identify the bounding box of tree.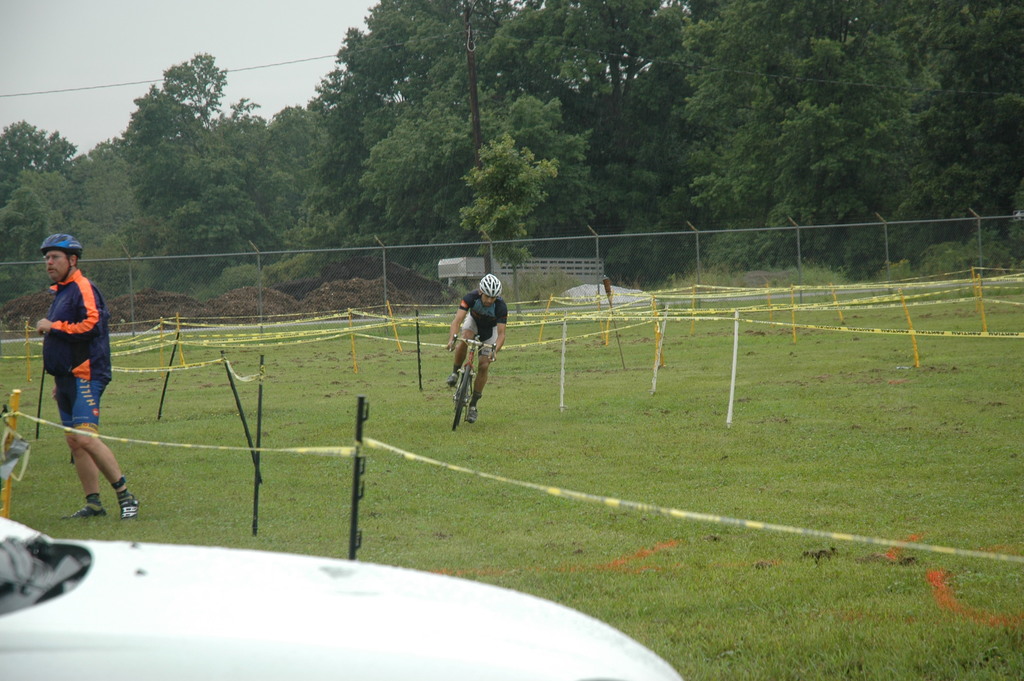
box(100, 49, 243, 240).
